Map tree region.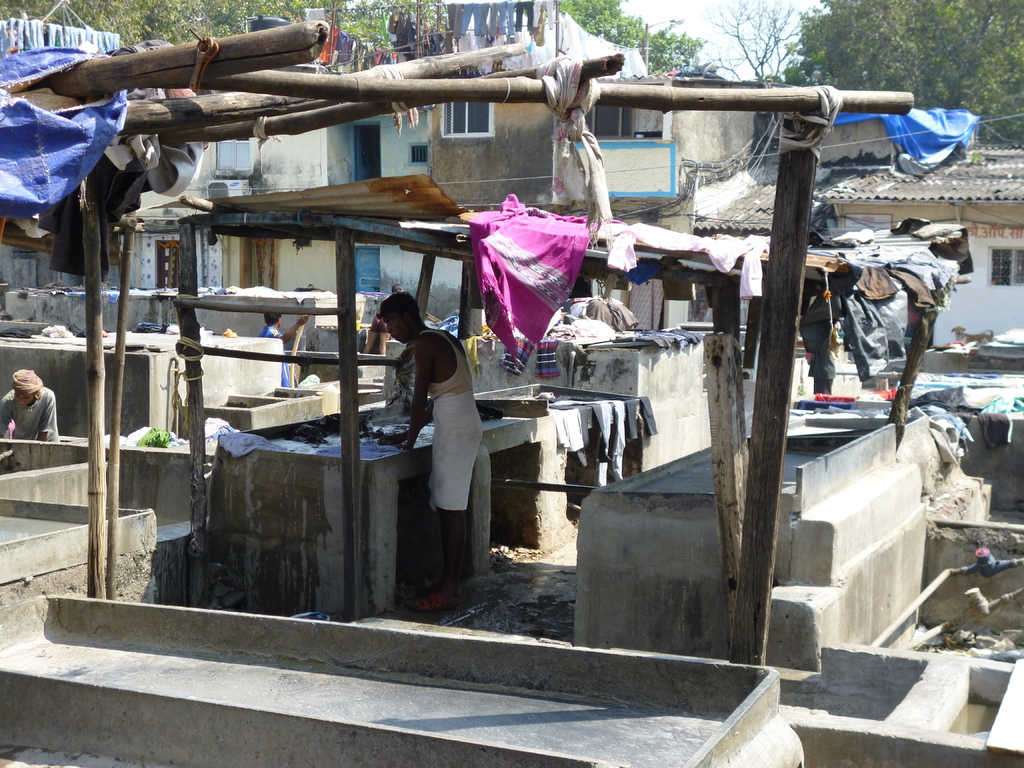
Mapped to rect(840, 0, 925, 93).
